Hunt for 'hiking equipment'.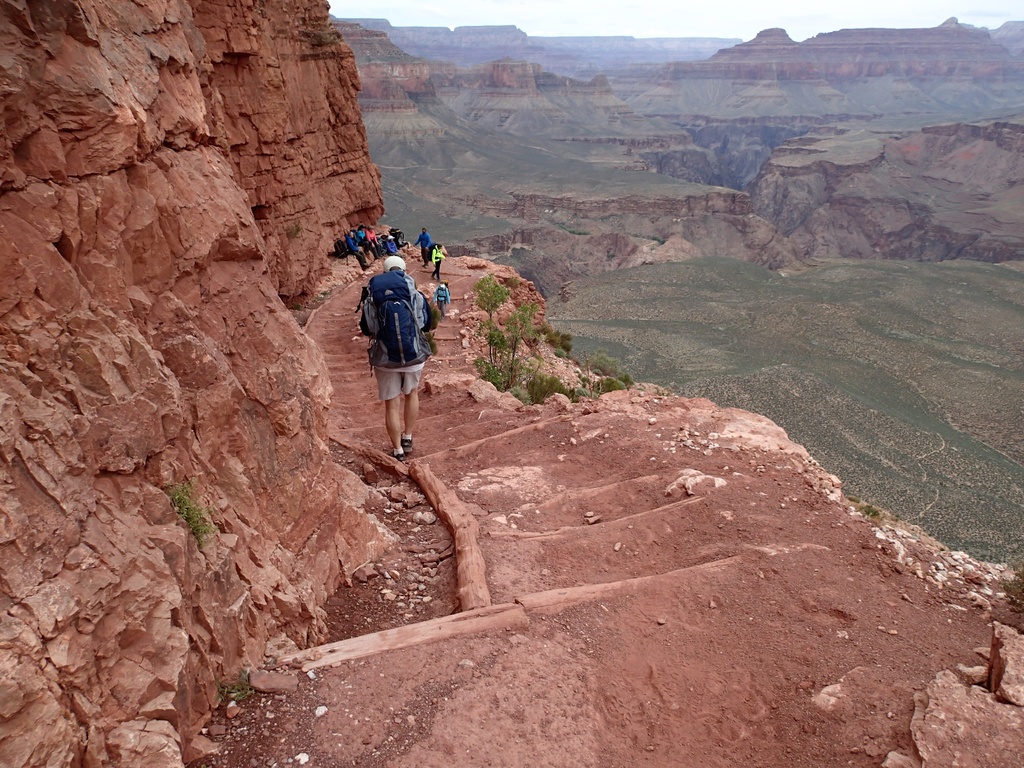
Hunted down at (375, 236, 387, 253).
